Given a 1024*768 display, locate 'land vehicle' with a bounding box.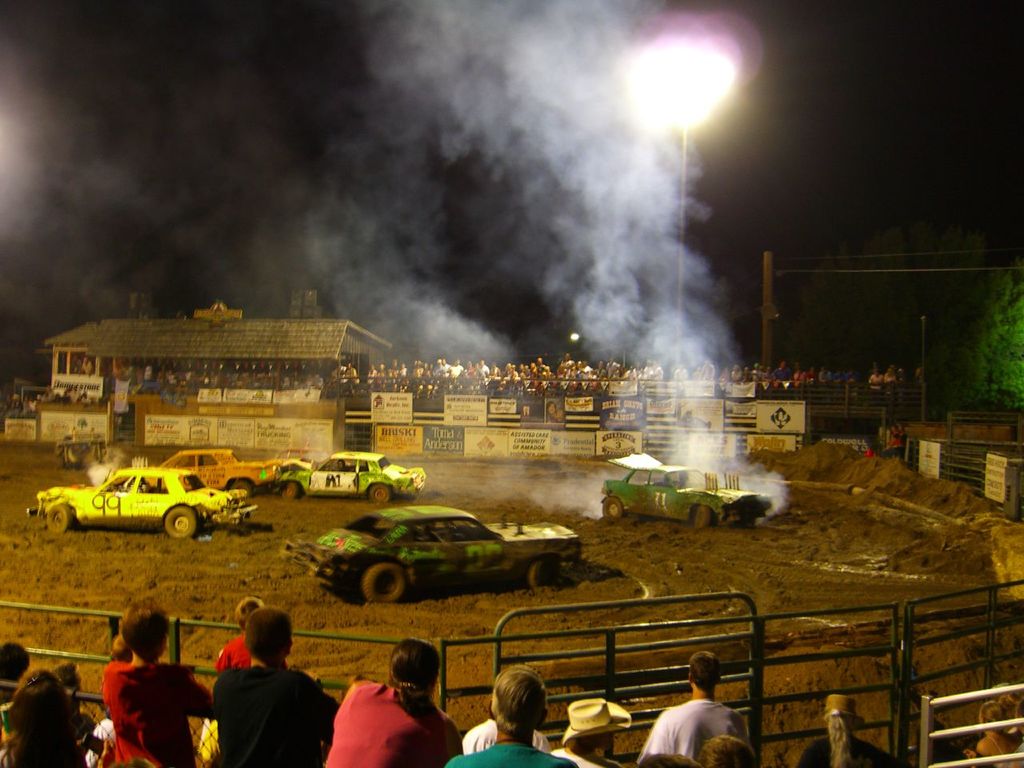
Located: (x1=606, y1=446, x2=770, y2=526).
